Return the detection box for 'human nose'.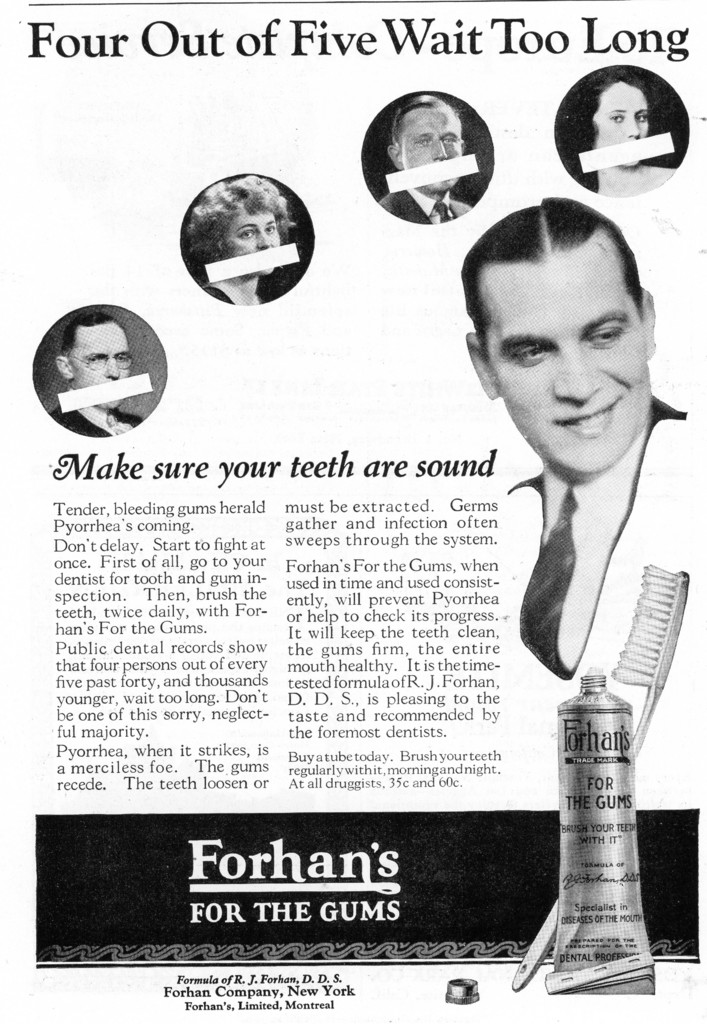
[x1=258, y1=232, x2=267, y2=251].
